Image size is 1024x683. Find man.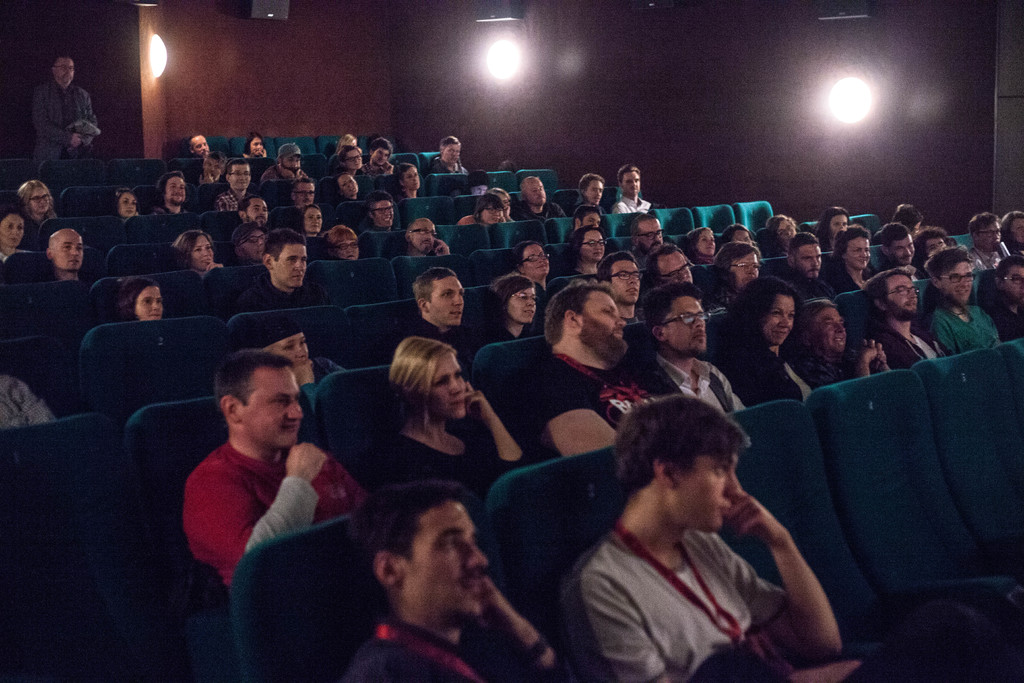
bbox=[795, 298, 897, 392].
